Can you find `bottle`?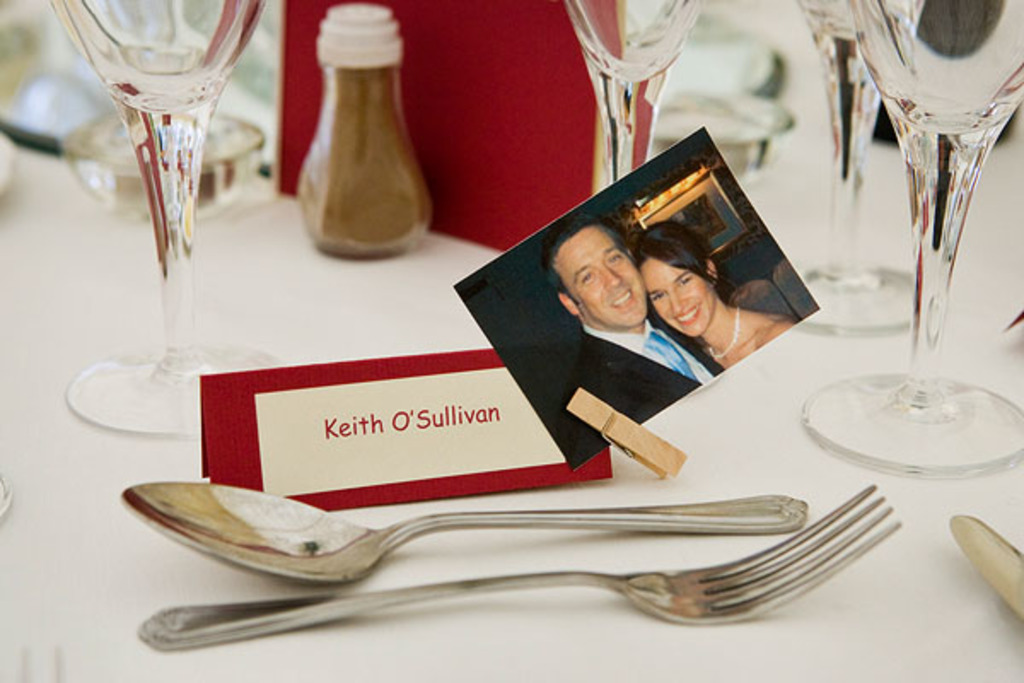
Yes, bounding box: box=[290, 0, 435, 260].
